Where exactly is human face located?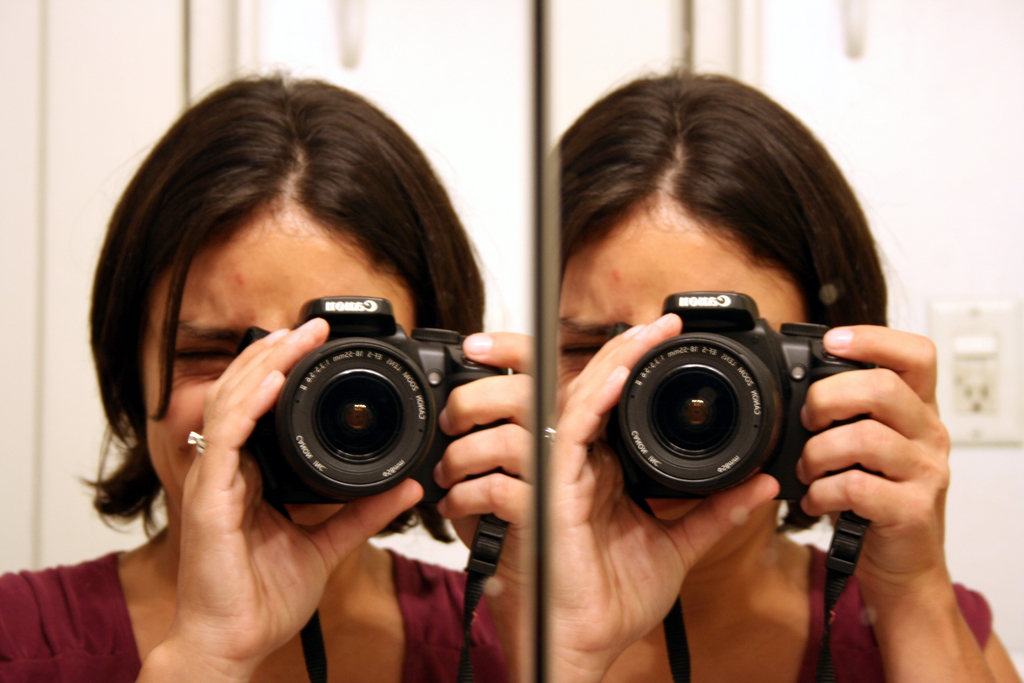
Its bounding box is locate(559, 204, 813, 570).
